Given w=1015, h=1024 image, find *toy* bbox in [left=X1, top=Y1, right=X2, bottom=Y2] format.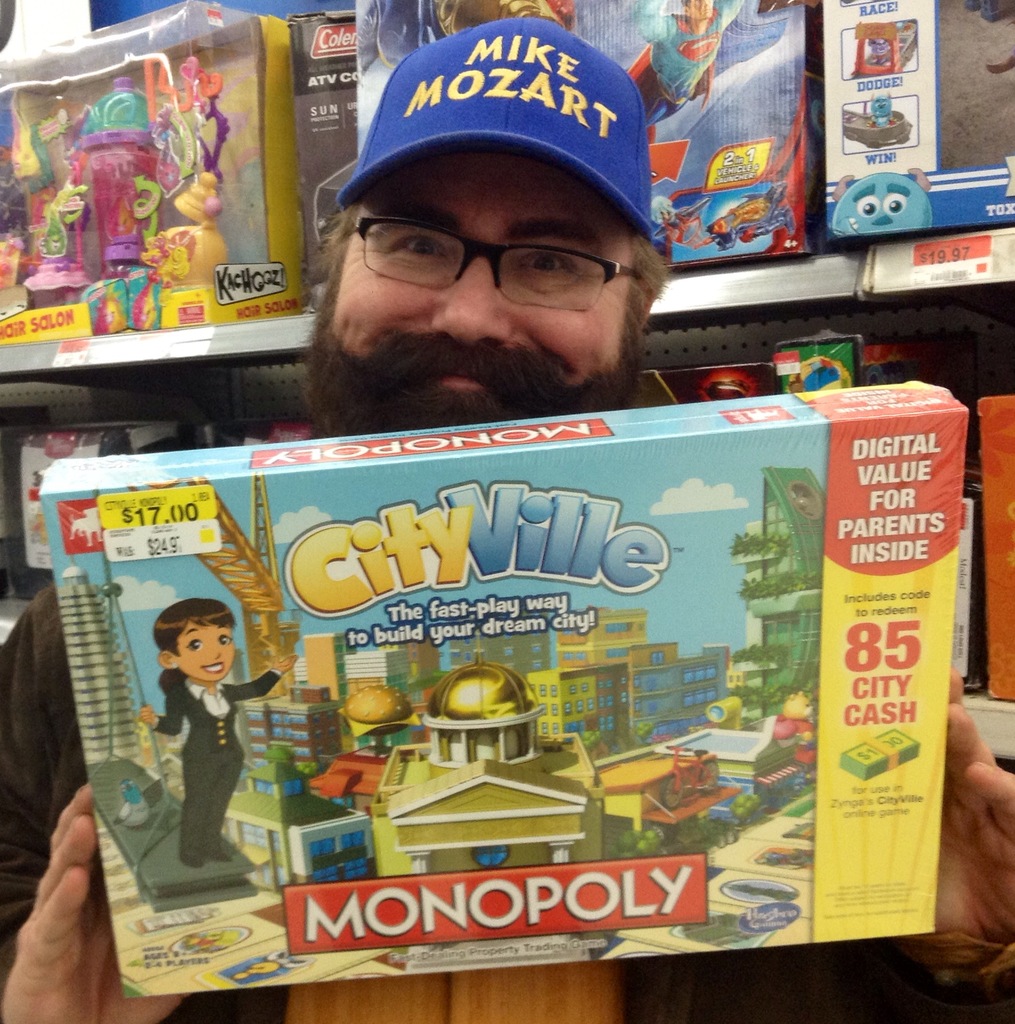
[left=830, top=166, right=932, bottom=231].
